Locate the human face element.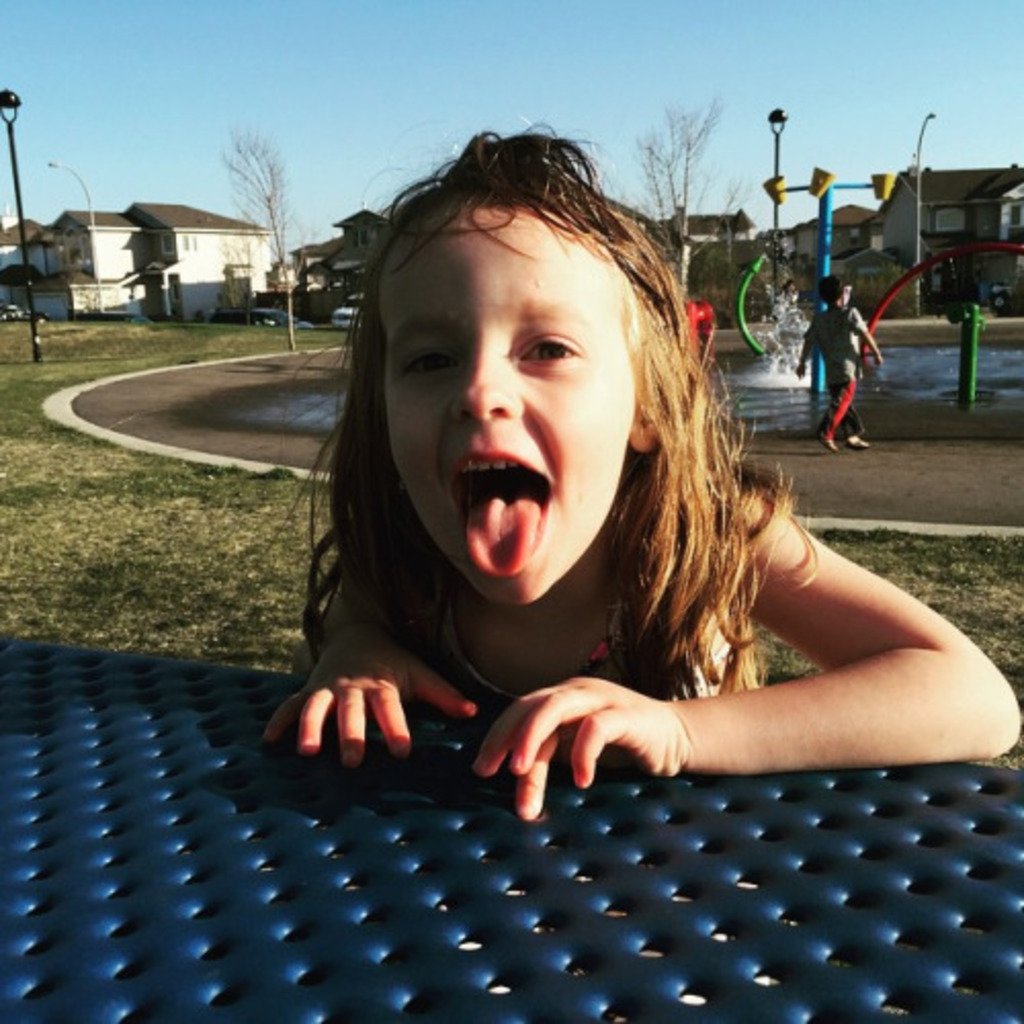
Element bbox: 375 207 633 608.
